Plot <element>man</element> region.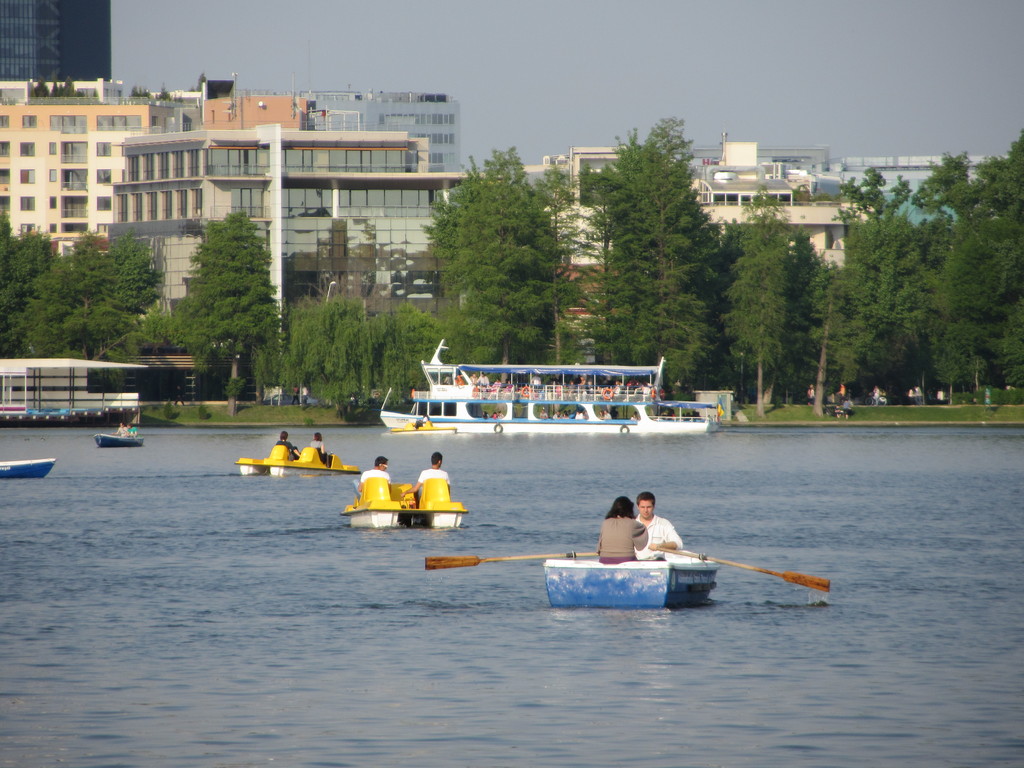
Plotted at <region>873, 387, 881, 406</region>.
